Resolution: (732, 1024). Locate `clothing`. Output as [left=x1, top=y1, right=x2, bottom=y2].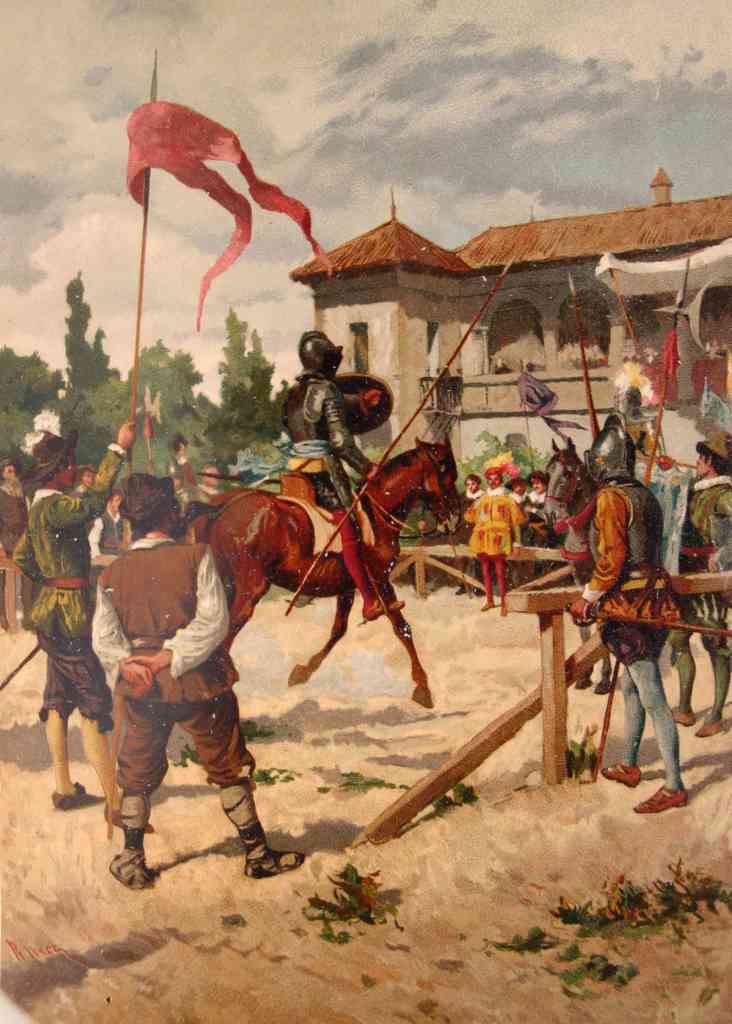
[left=115, top=692, right=260, bottom=797].
